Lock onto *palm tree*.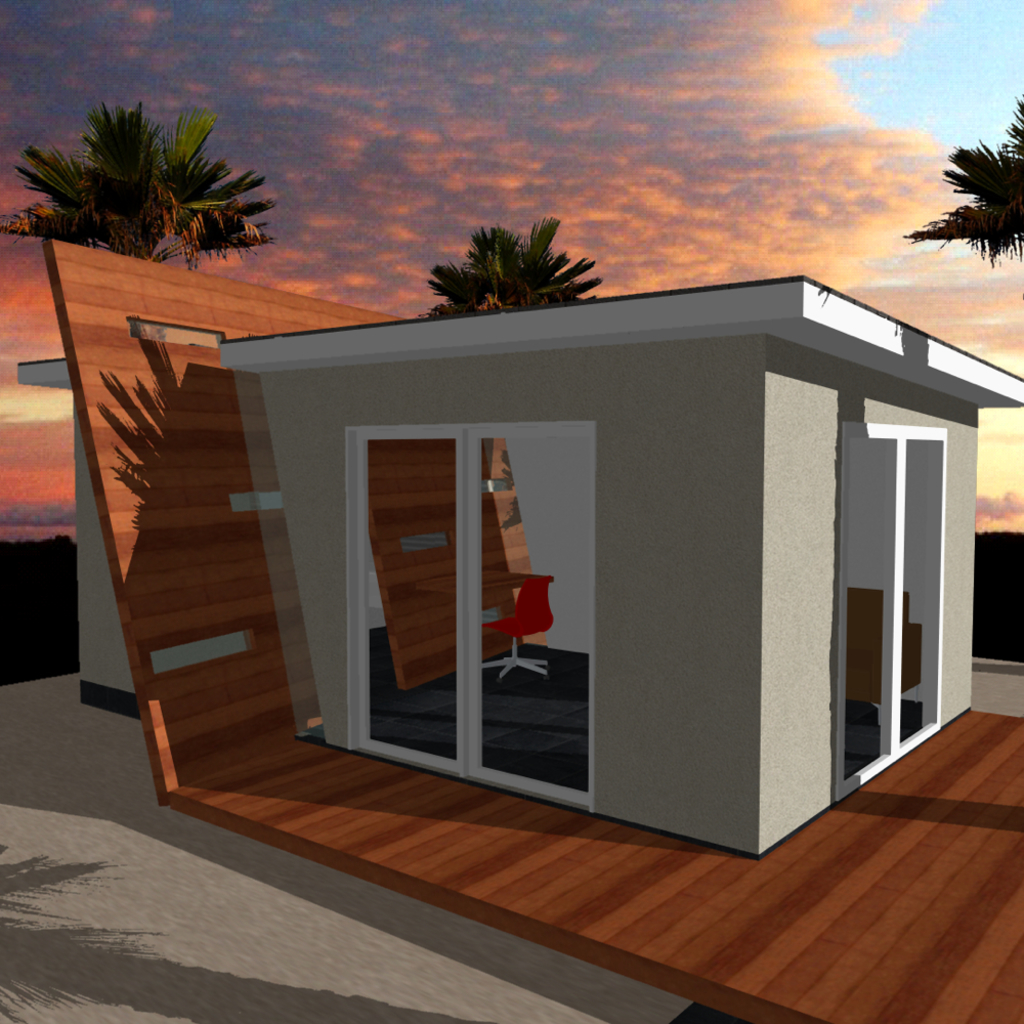
Locked: left=908, top=91, right=1023, bottom=257.
